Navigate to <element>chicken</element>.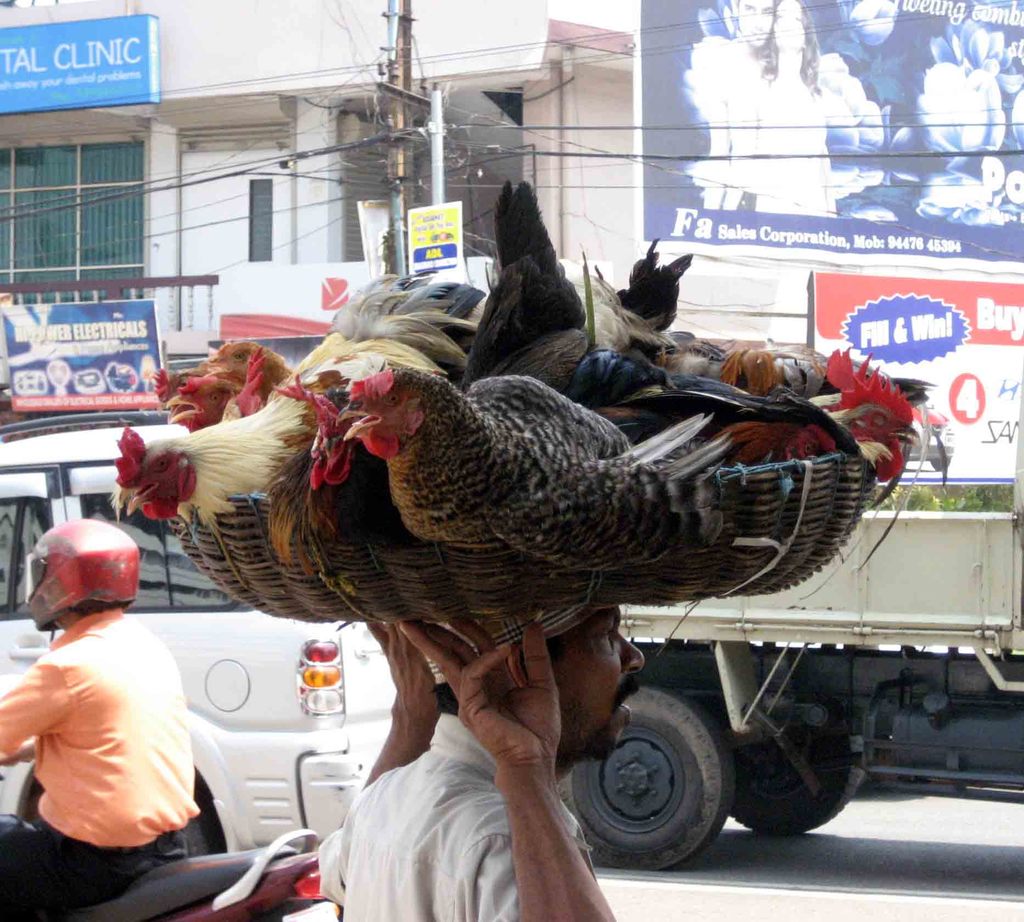
Navigation target: (x1=330, y1=360, x2=726, y2=567).
